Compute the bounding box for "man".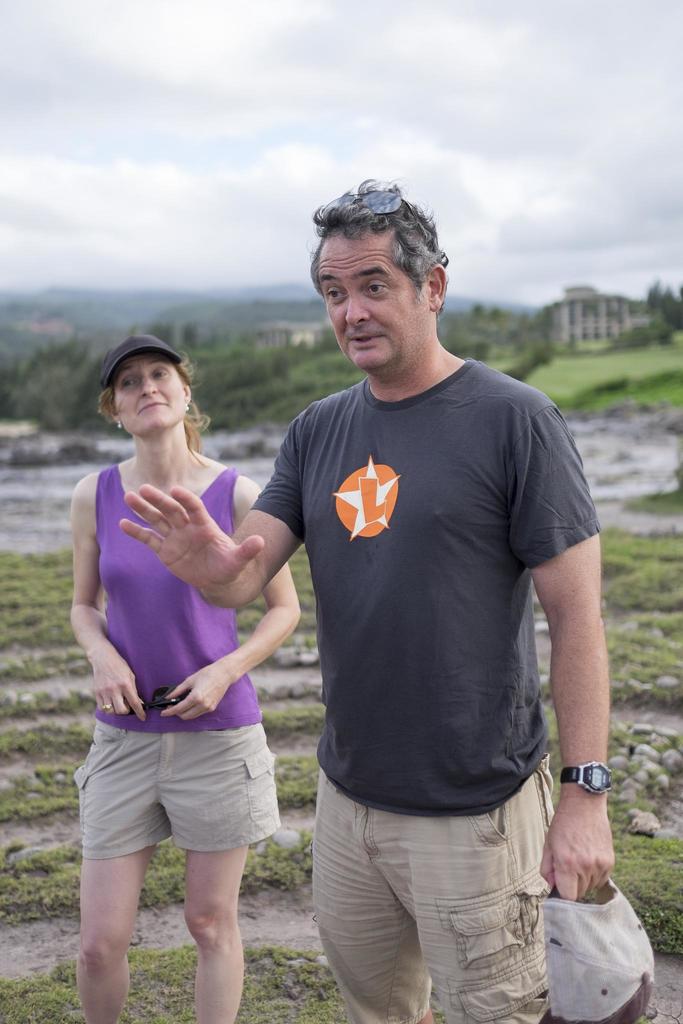
252,183,617,1023.
